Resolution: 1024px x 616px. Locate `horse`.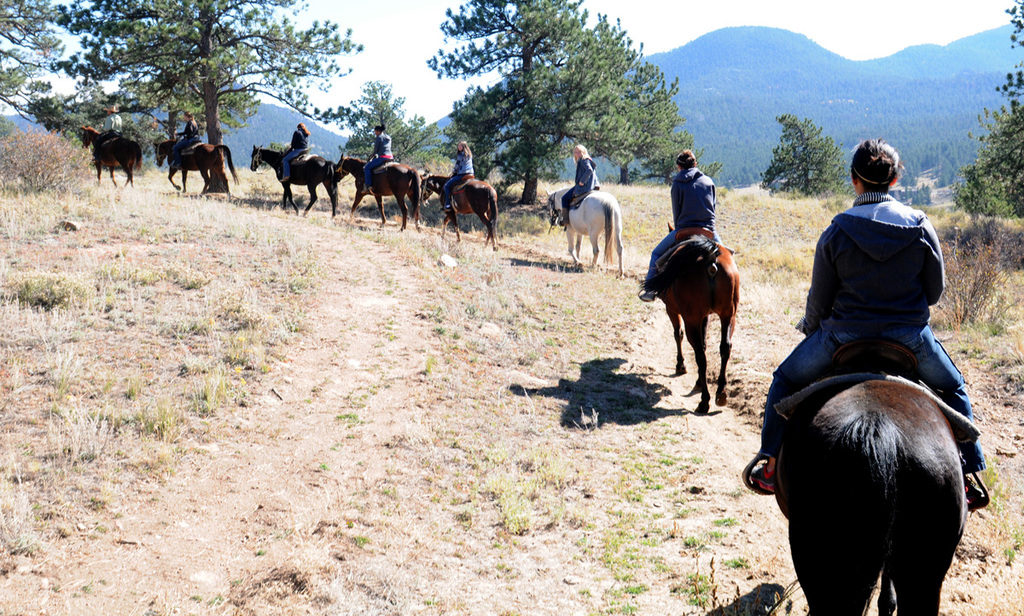
79/122/143/189.
